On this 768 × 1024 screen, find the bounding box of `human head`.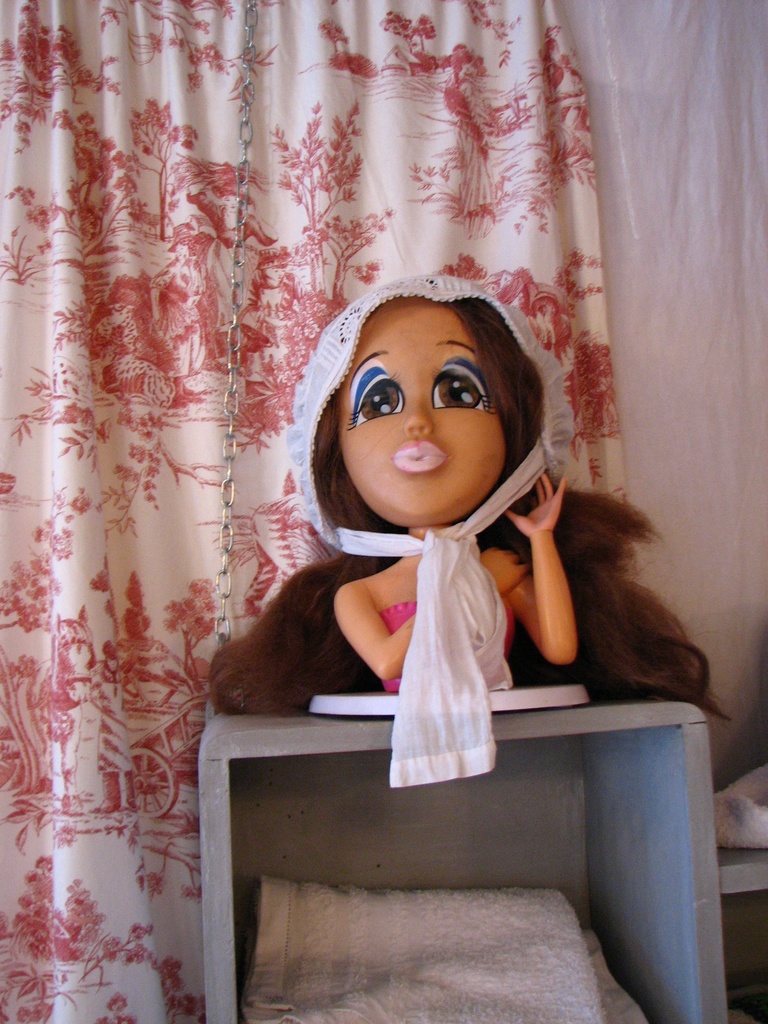
Bounding box: <box>306,273,525,511</box>.
